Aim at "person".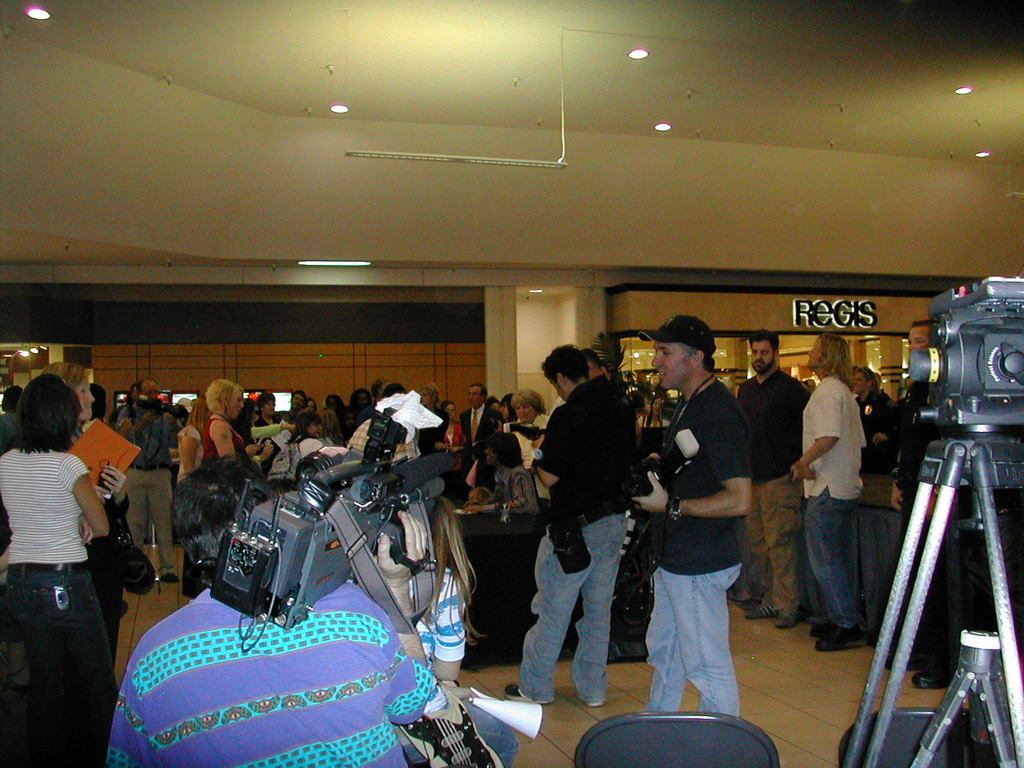
Aimed at select_region(342, 387, 367, 436).
